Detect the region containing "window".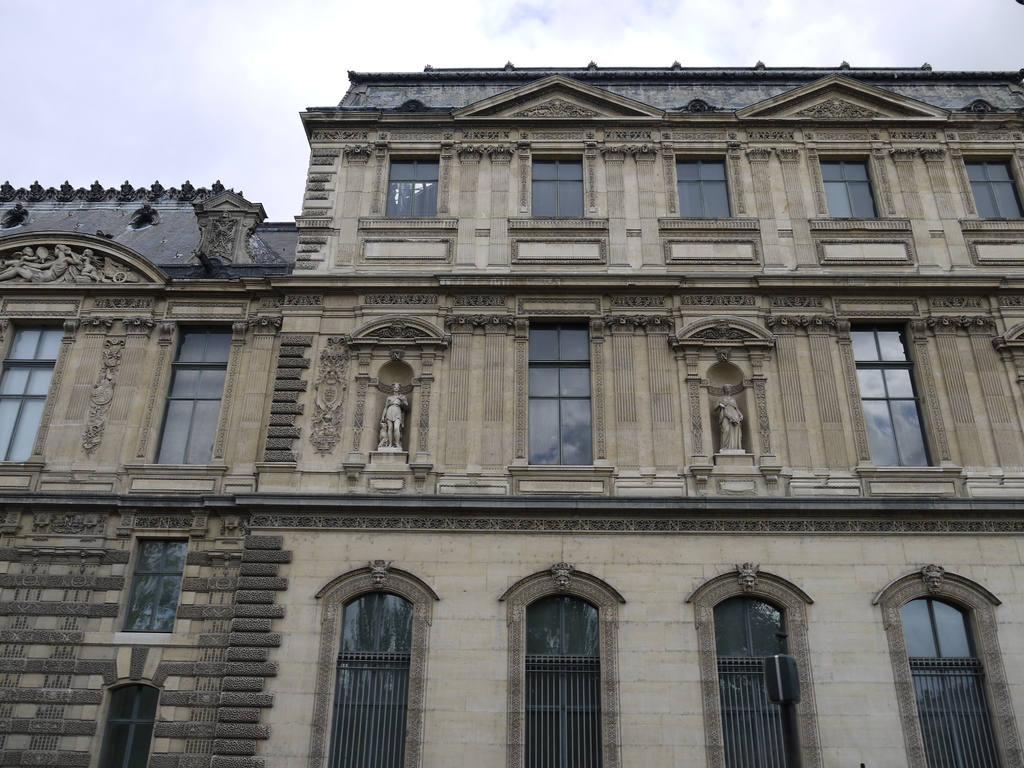
<box>92,682,157,767</box>.
